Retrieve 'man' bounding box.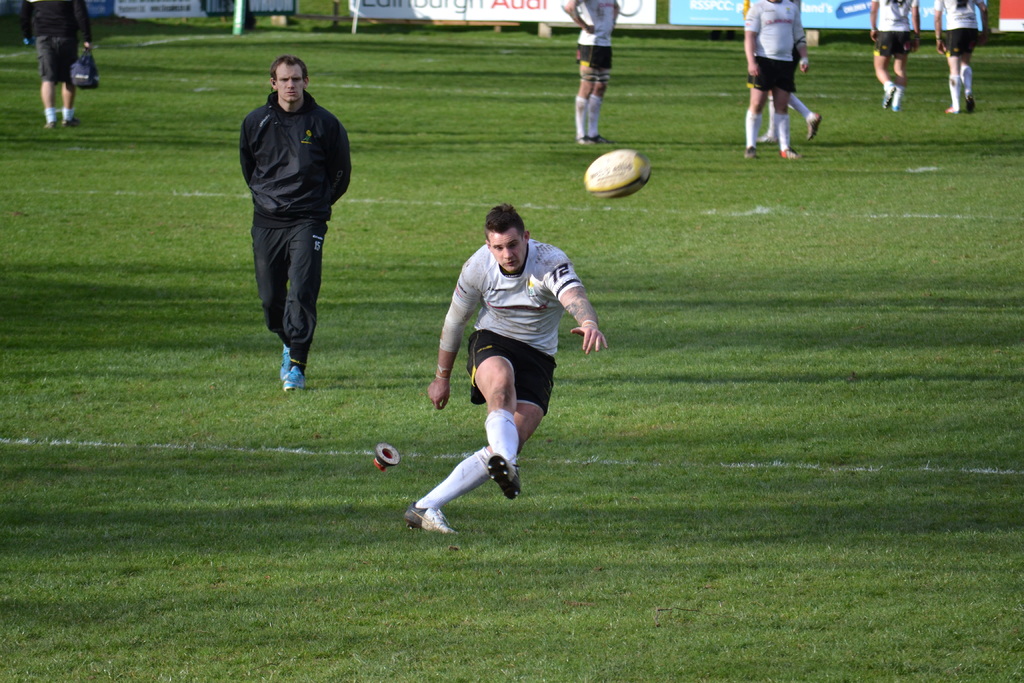
Bounding box: (x1=403, y1=201, x2=607, y2=534).
